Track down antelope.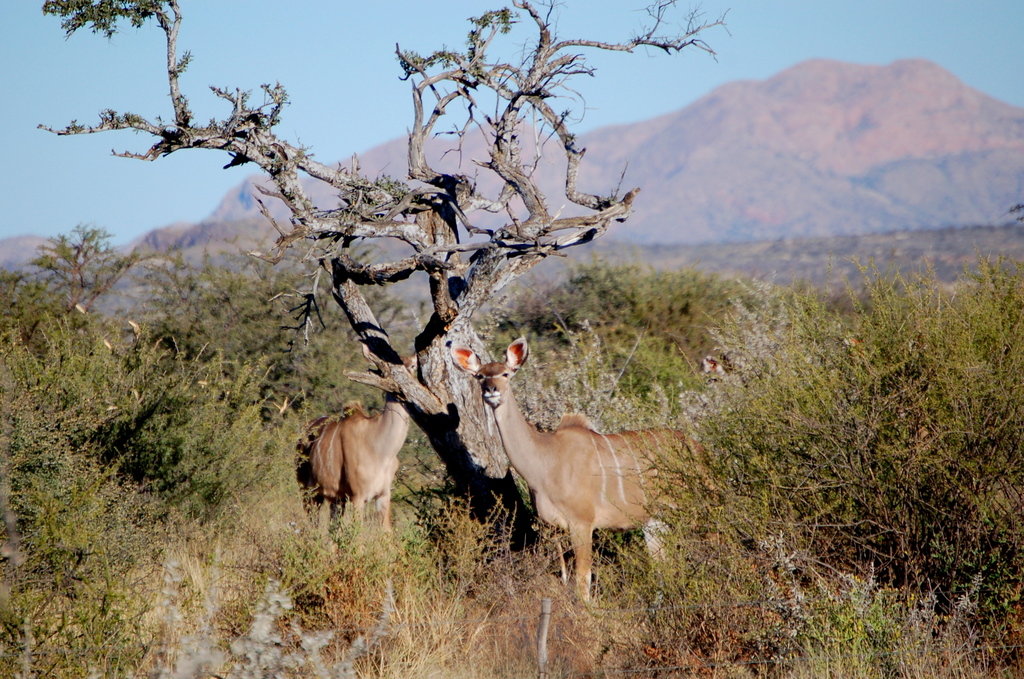
Tracked to region(445, 338, 707, 611).
